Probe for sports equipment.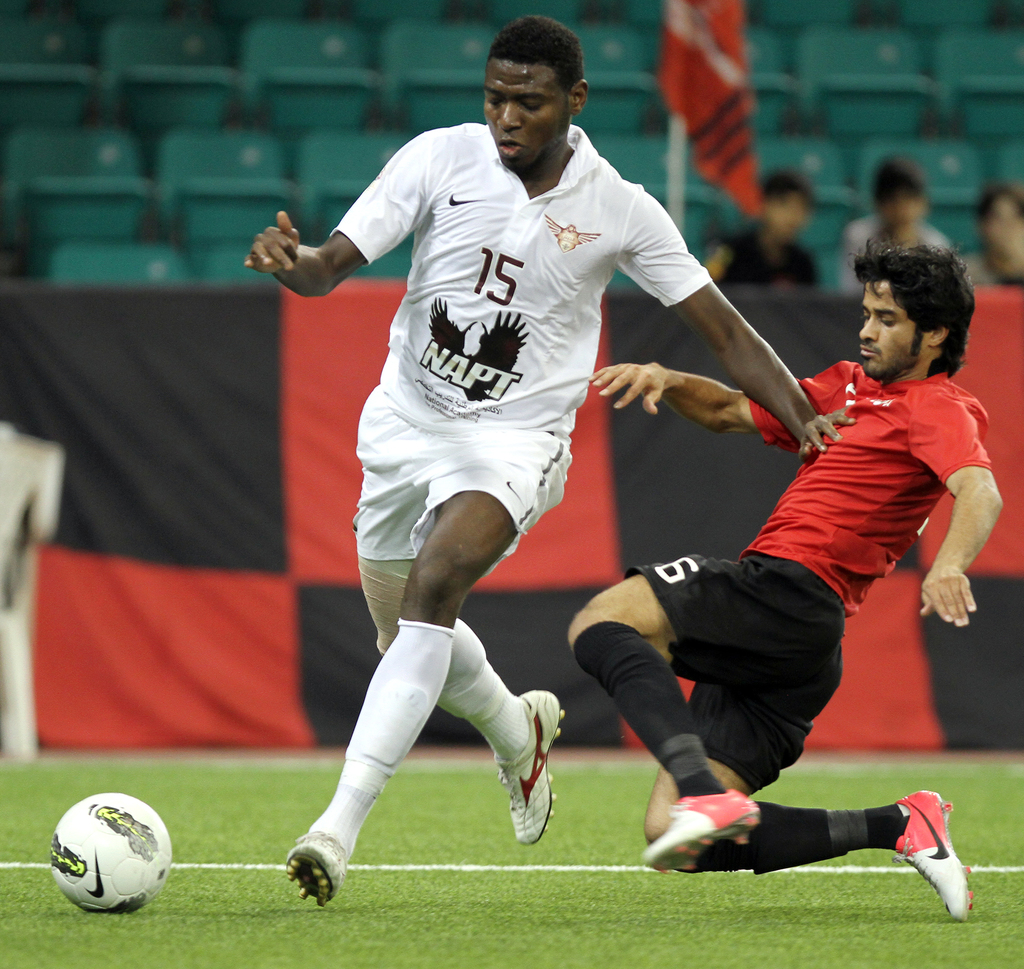
Probe result: {"left": 490, "top": 685, "right": 568, "bottom": 844}.
